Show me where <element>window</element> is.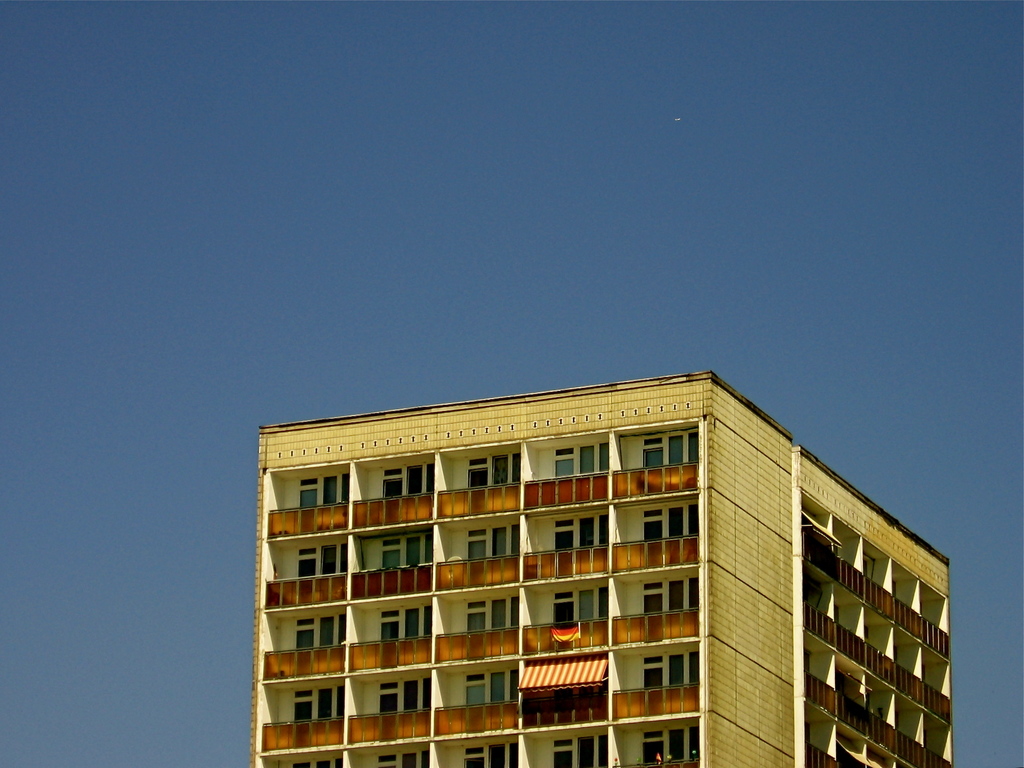
<element>window</element> is at {"left": 689, "top": 505, "right": 700, "bottom": 537}.
